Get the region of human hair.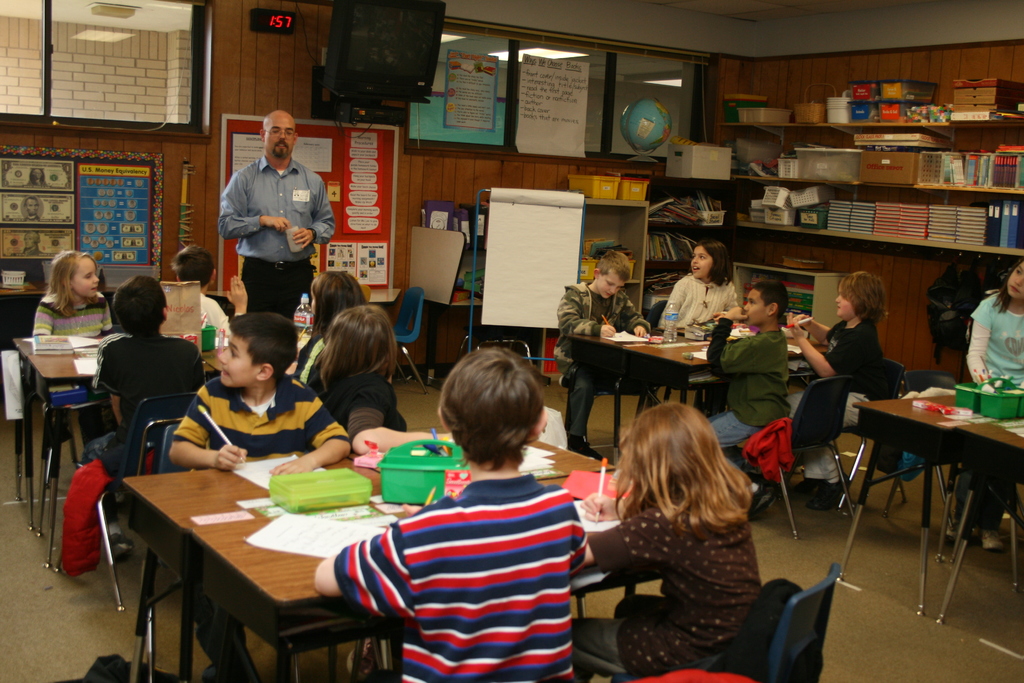
754, 281, 790, 321.
